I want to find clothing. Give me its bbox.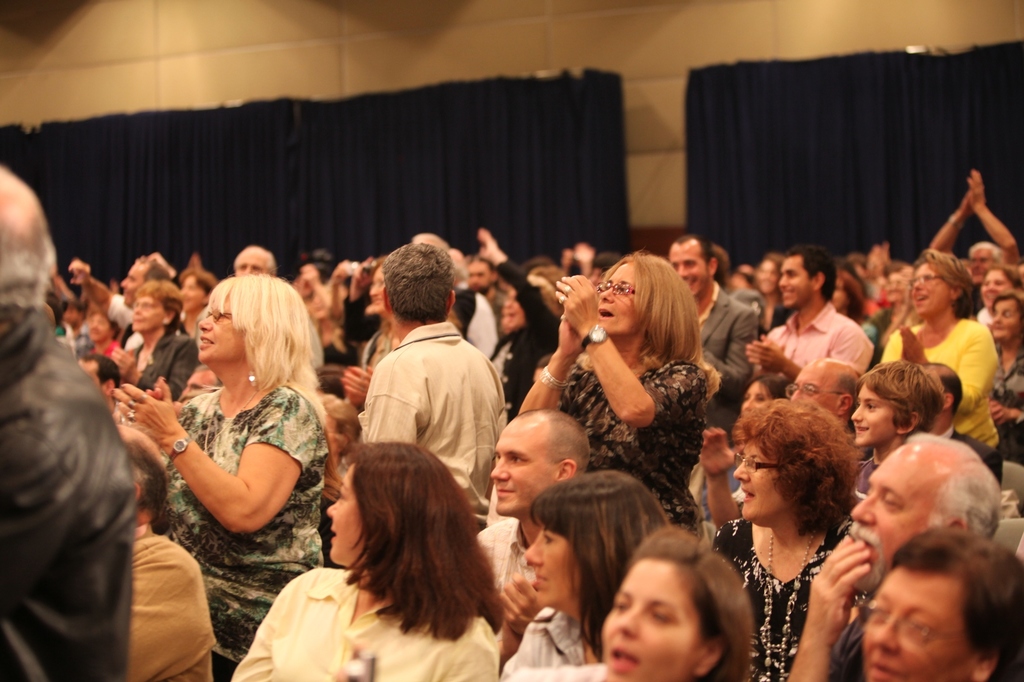
<region>503, 662, 620, 681</region>.
